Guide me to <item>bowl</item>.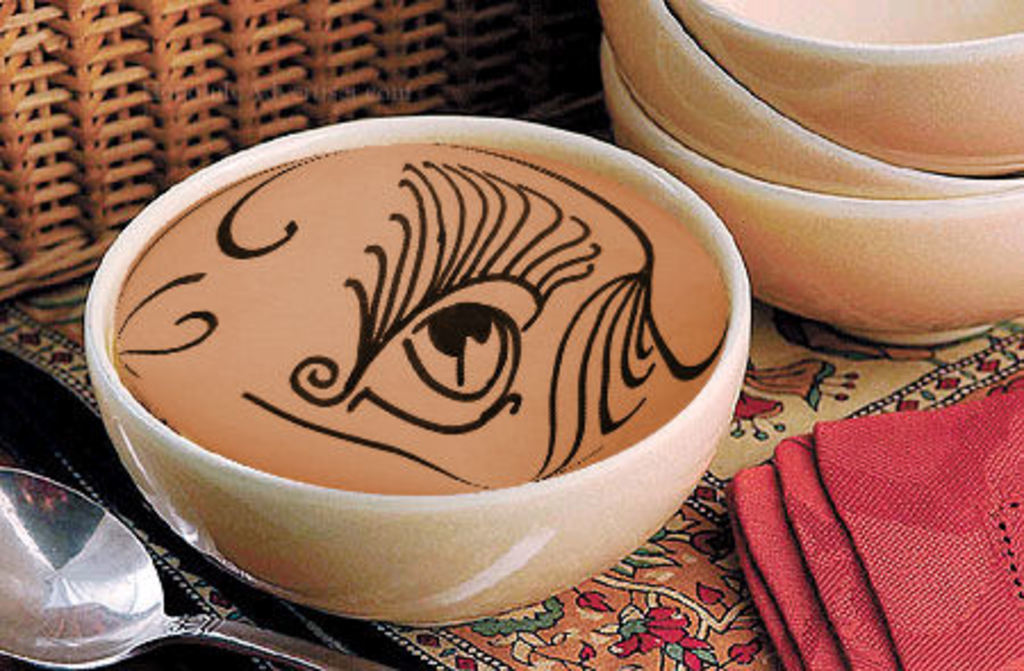
Guidance: bbox=[596, 0, 1022, 196].
